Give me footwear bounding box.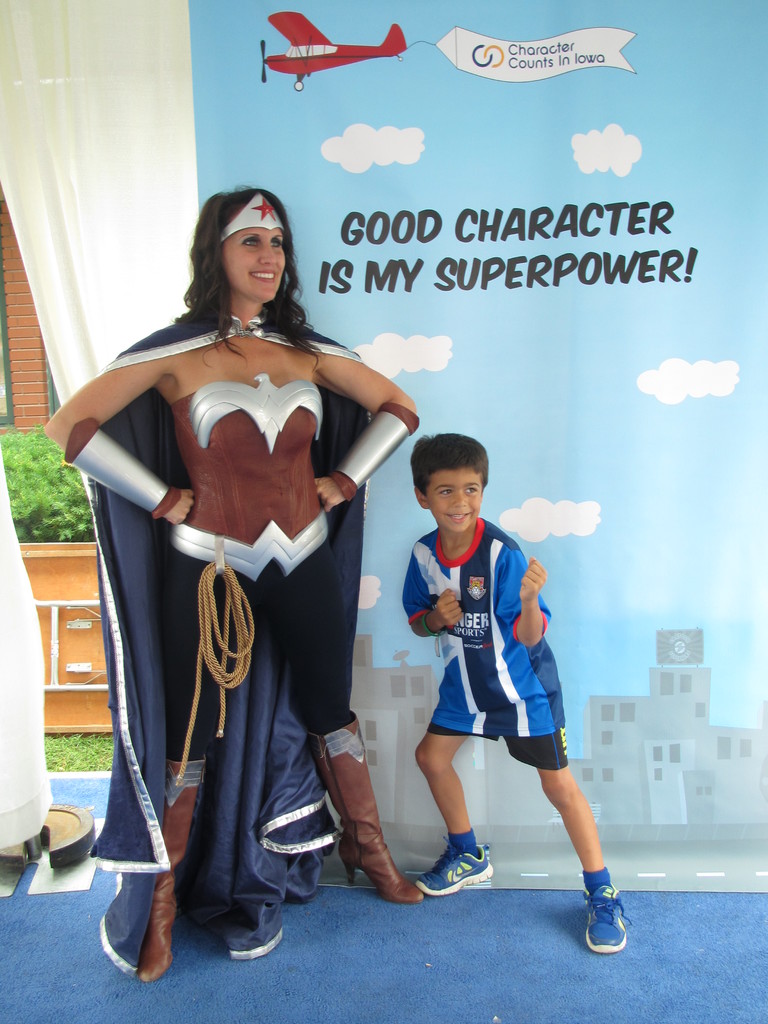
415:836:497:893.
